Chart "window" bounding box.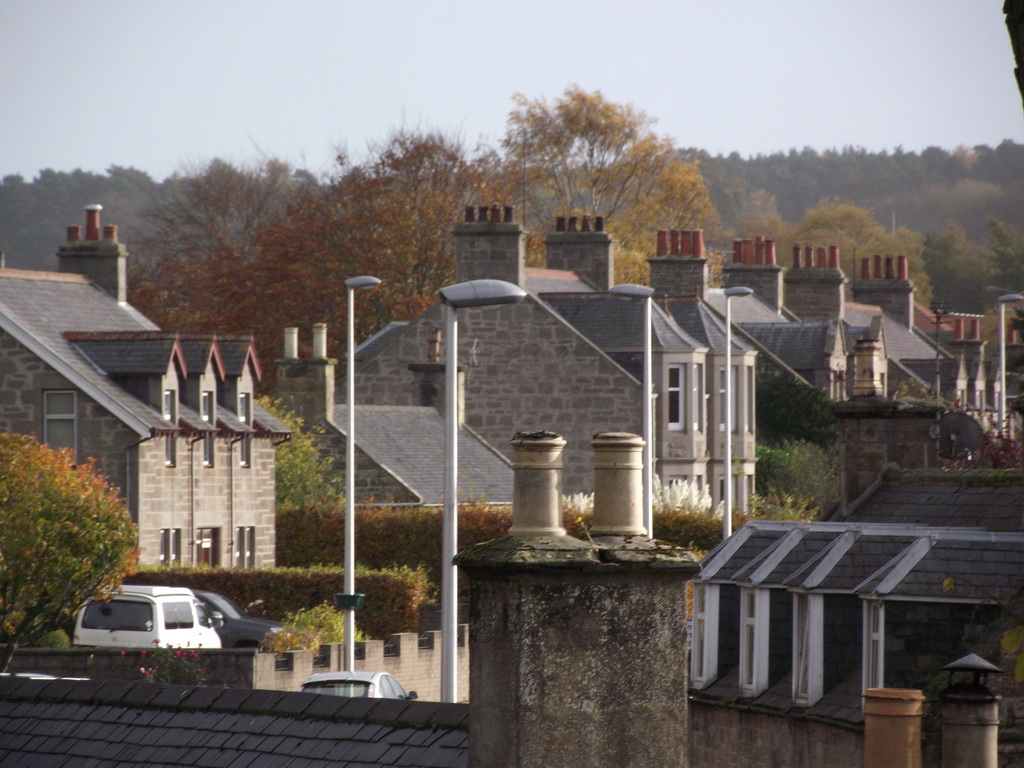
Charted: 714,365,741,431.
